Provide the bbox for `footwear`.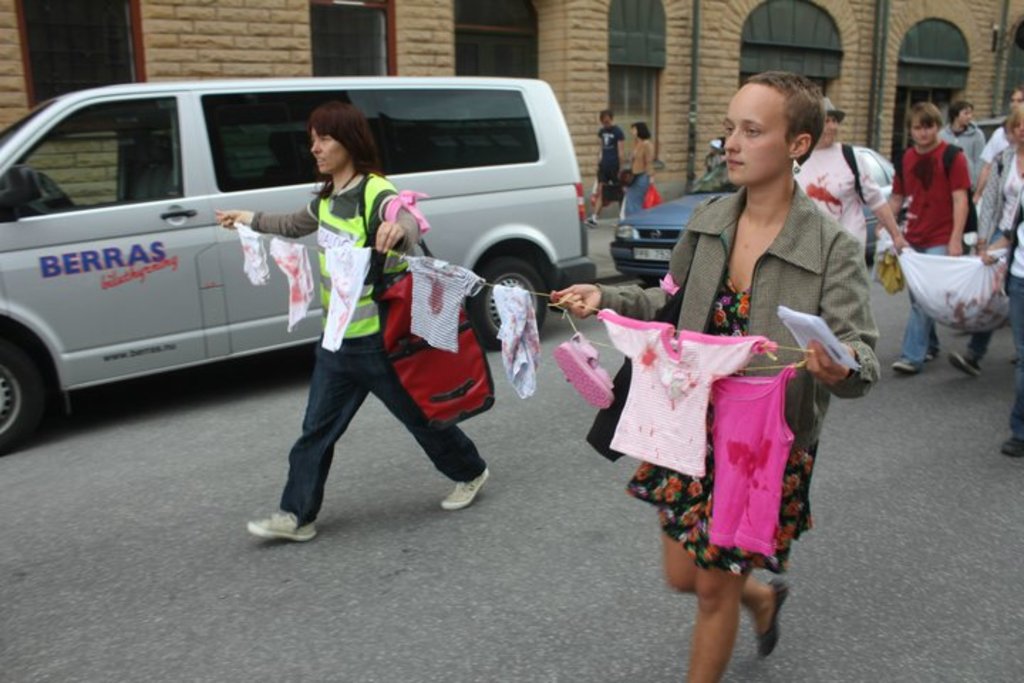
region(929, 349, 940, 363).
